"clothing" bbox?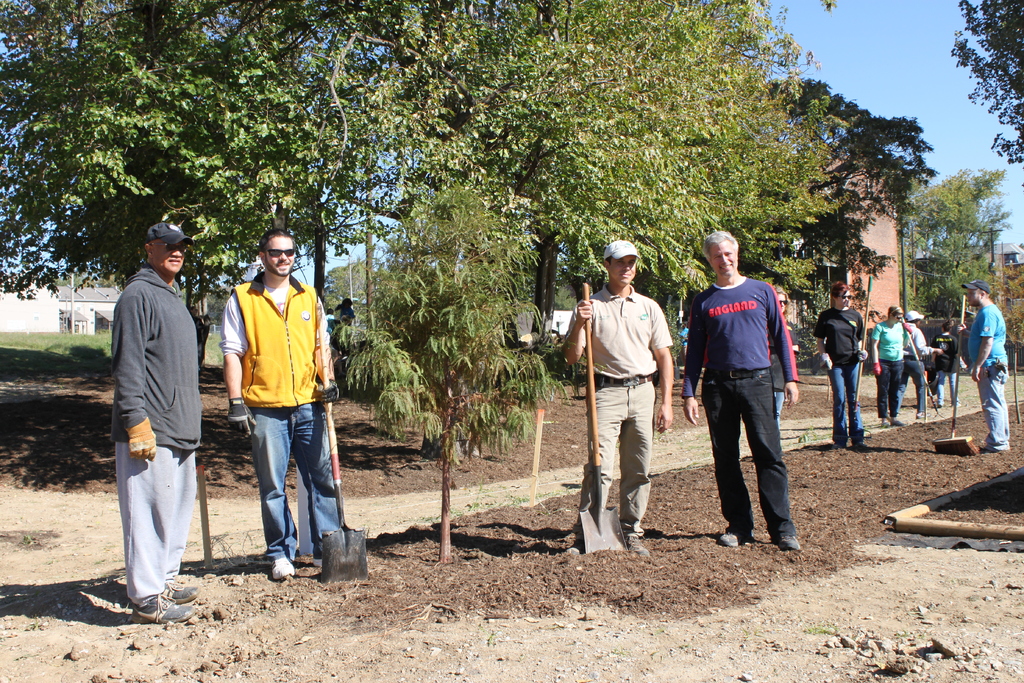
x1=934 y1=331 x2=963 y2=399
